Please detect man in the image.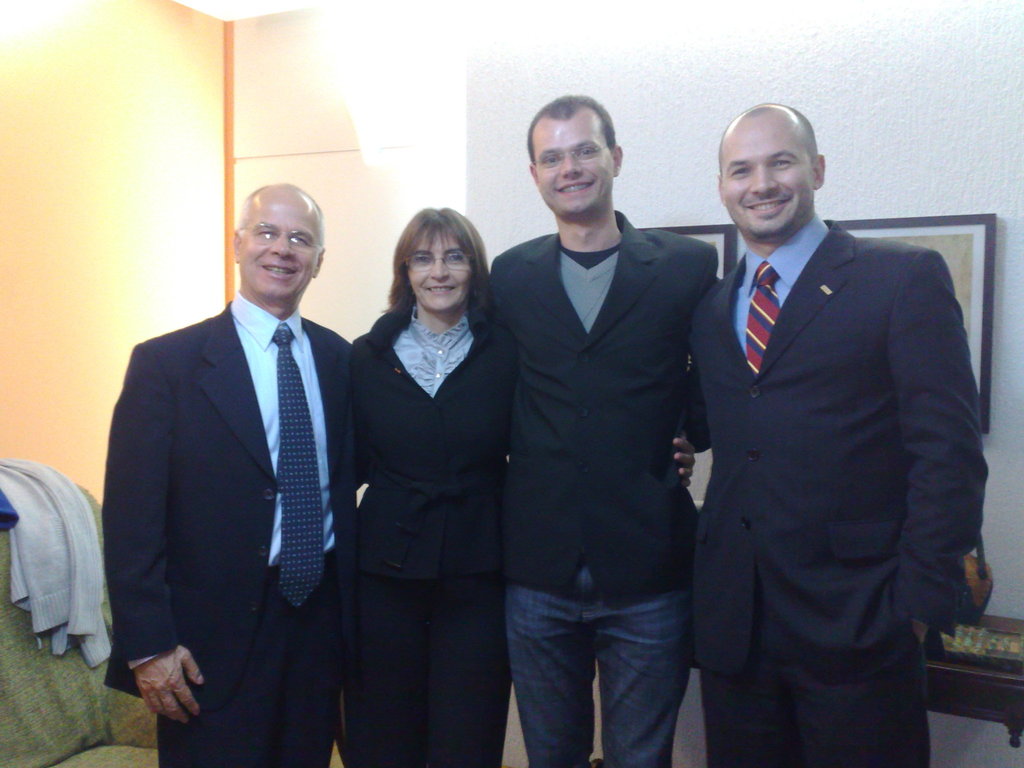
<bbox>684, 93, 987, 767</bbox>.
